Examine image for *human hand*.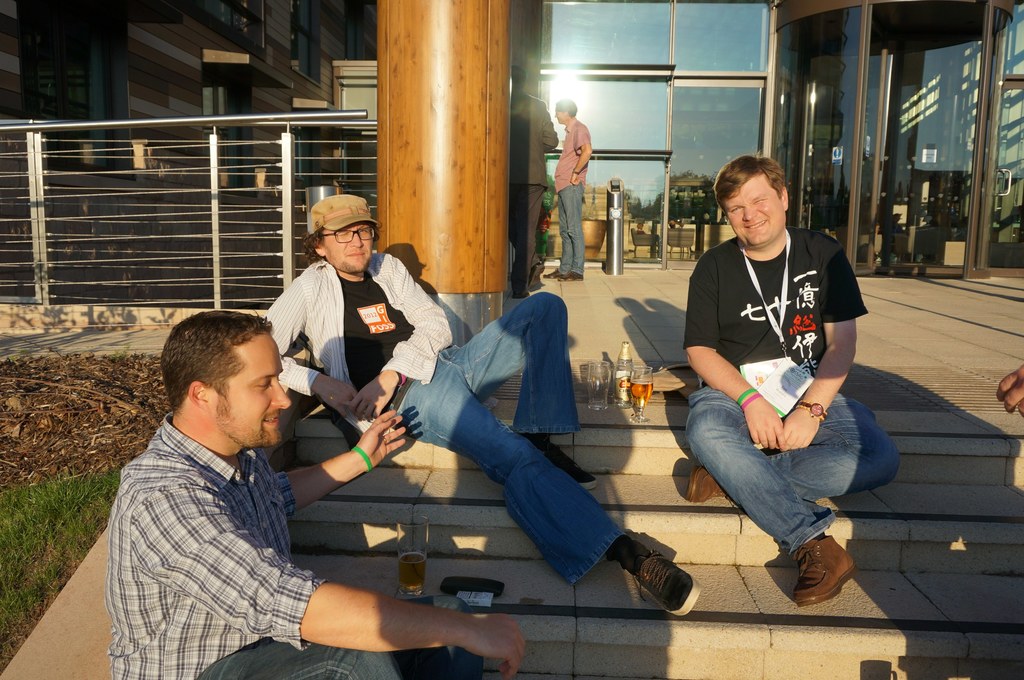
Examination result: (569, 175, 579, 186).
